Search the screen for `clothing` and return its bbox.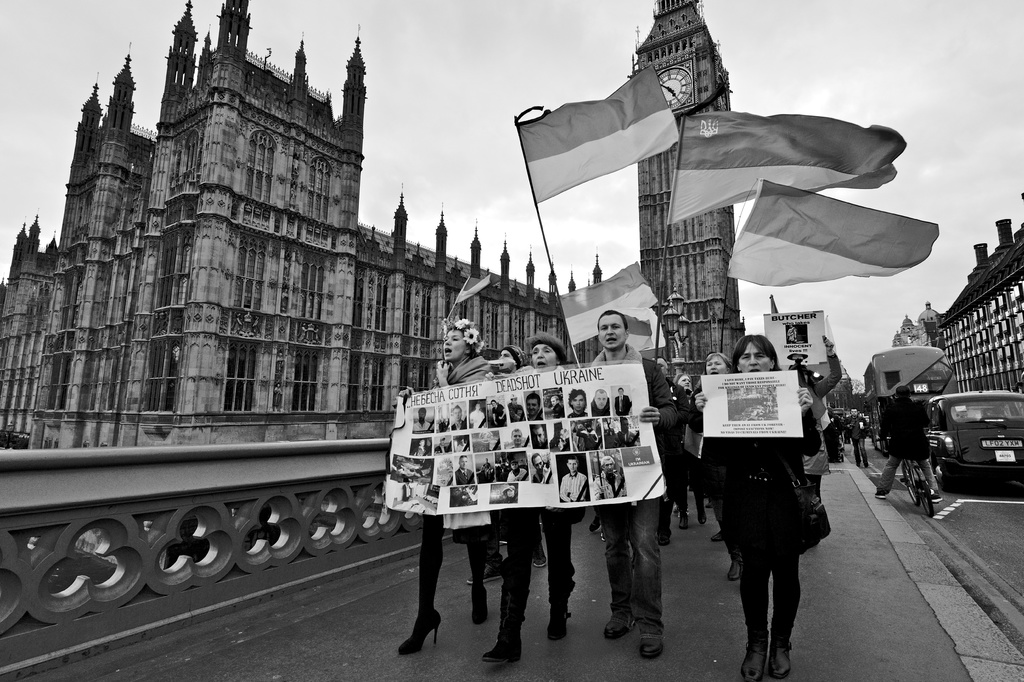
Found: 868/391/945/495.
